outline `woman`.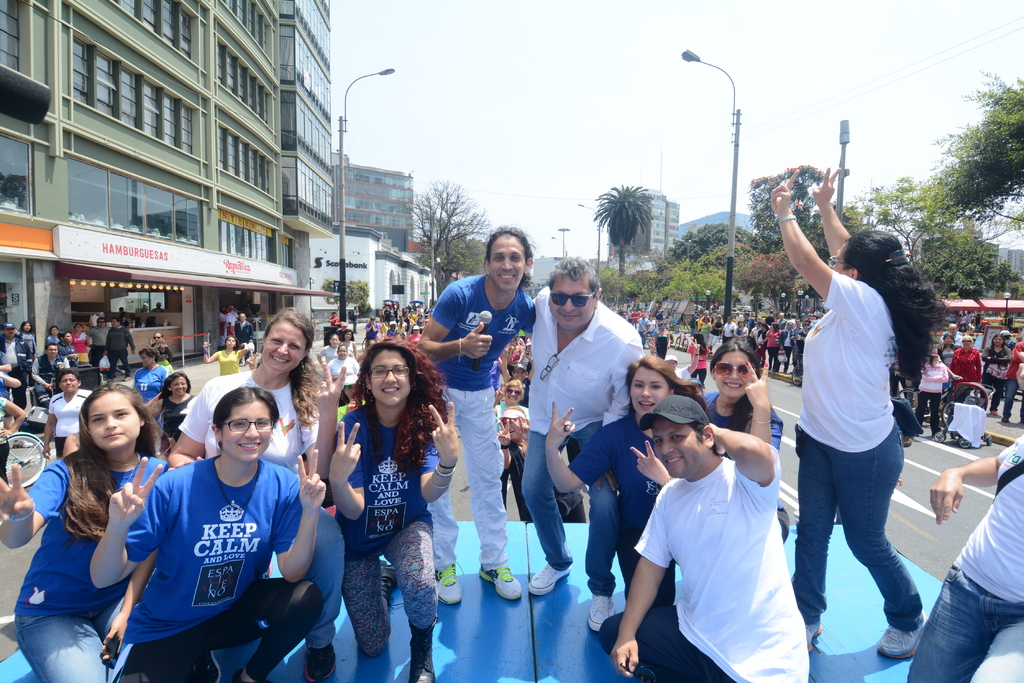
Outline: select_region(980, 334, 1012, 417).
